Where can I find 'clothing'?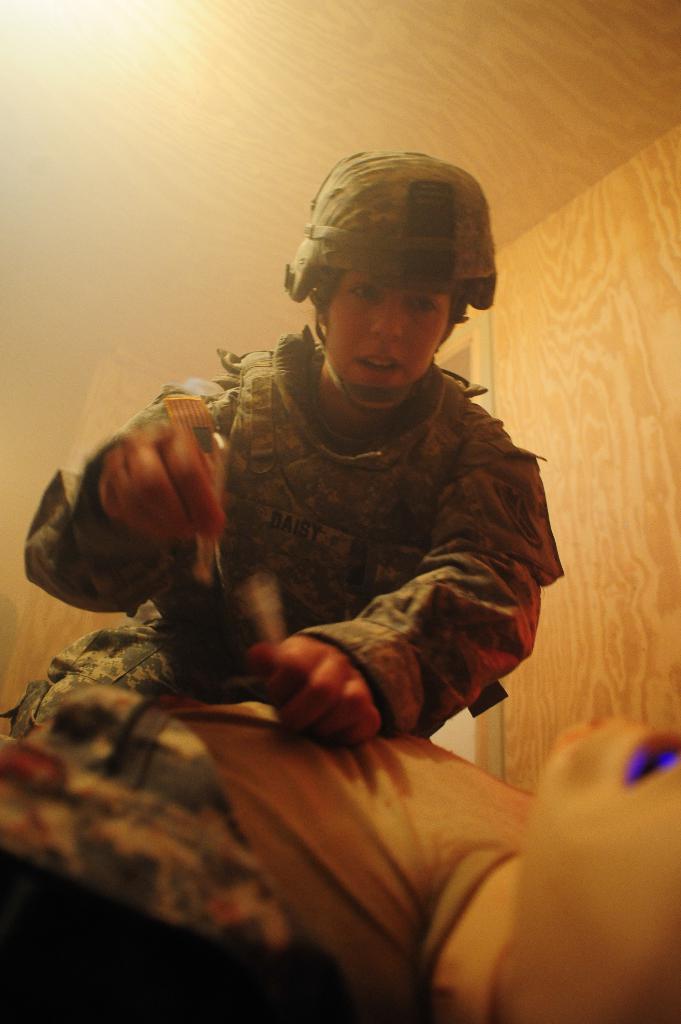
You can find it at {"left": 8, "top": 318, "right": 586, "bottom": 781}.
